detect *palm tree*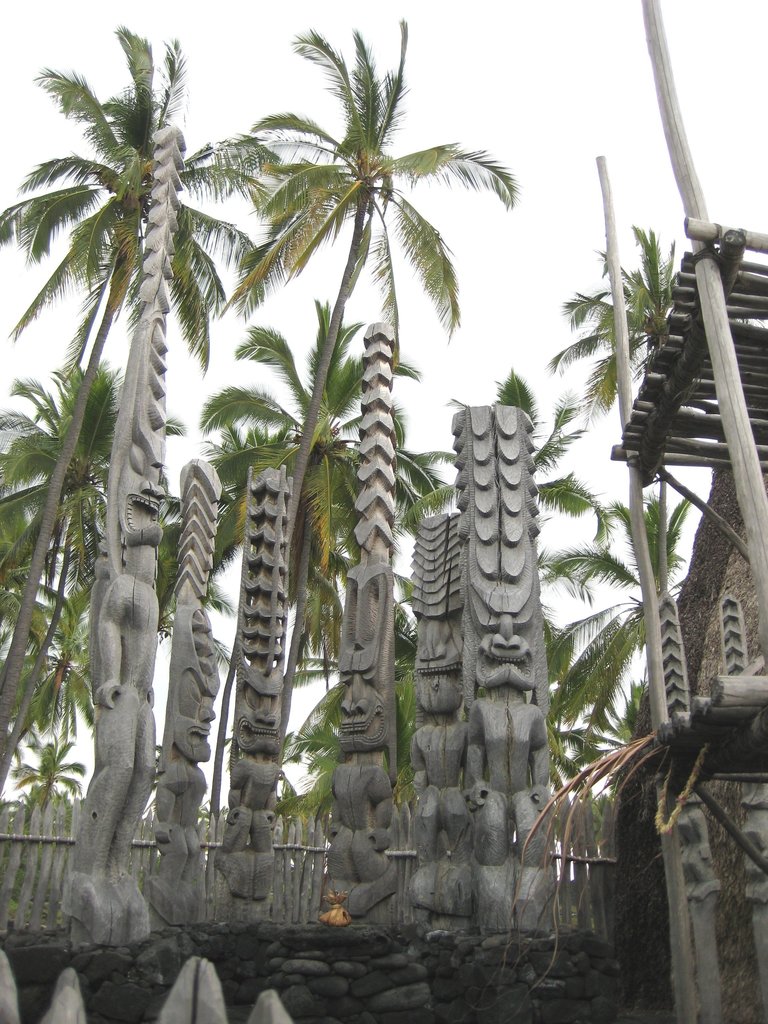
<bbox>248, 52, 493, 820</bbox>
